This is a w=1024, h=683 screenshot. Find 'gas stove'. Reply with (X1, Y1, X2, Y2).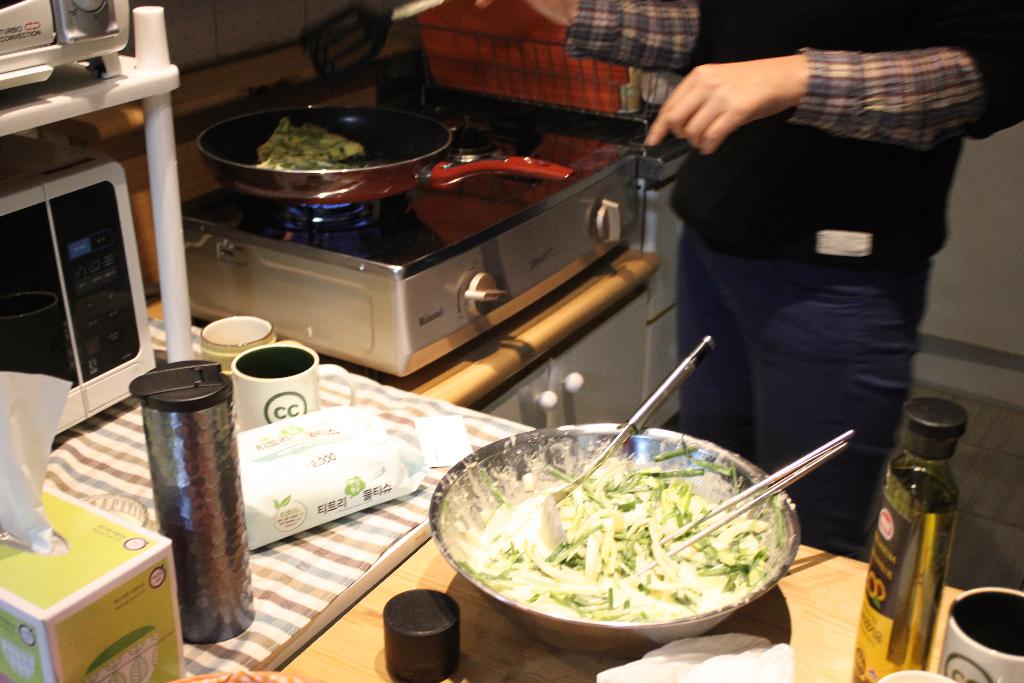
(180, 108, 649, 373).
